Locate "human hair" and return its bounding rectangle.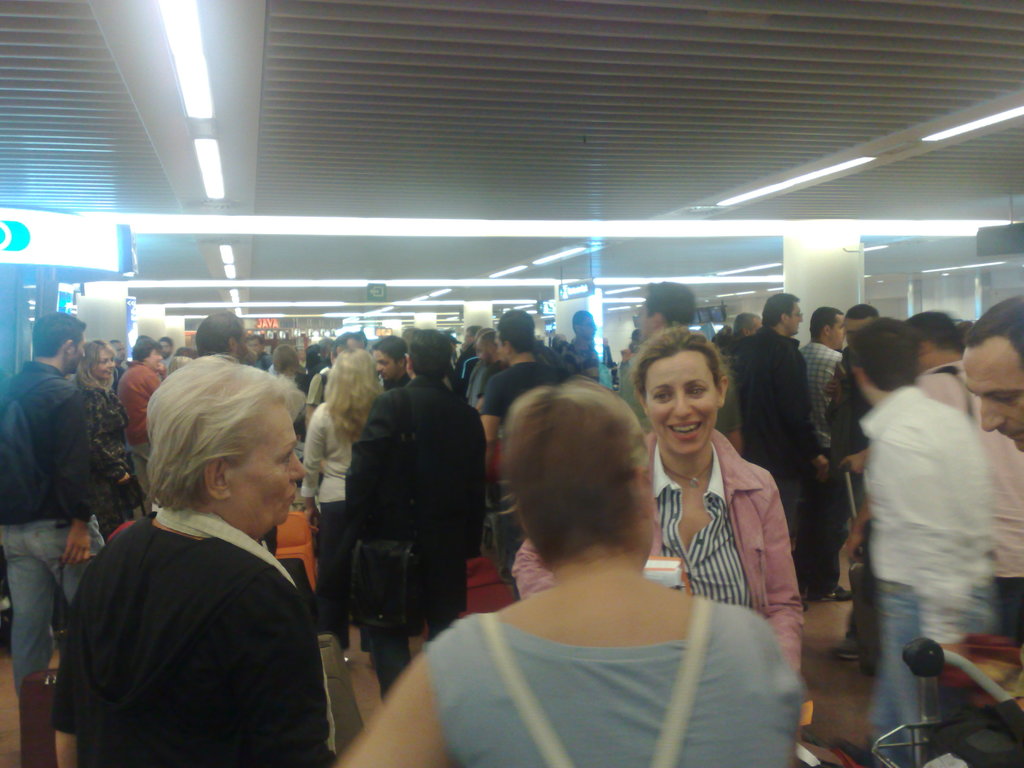
{"x1": 967, "y1": 292, "x2": 1023, "y2": 367}.
